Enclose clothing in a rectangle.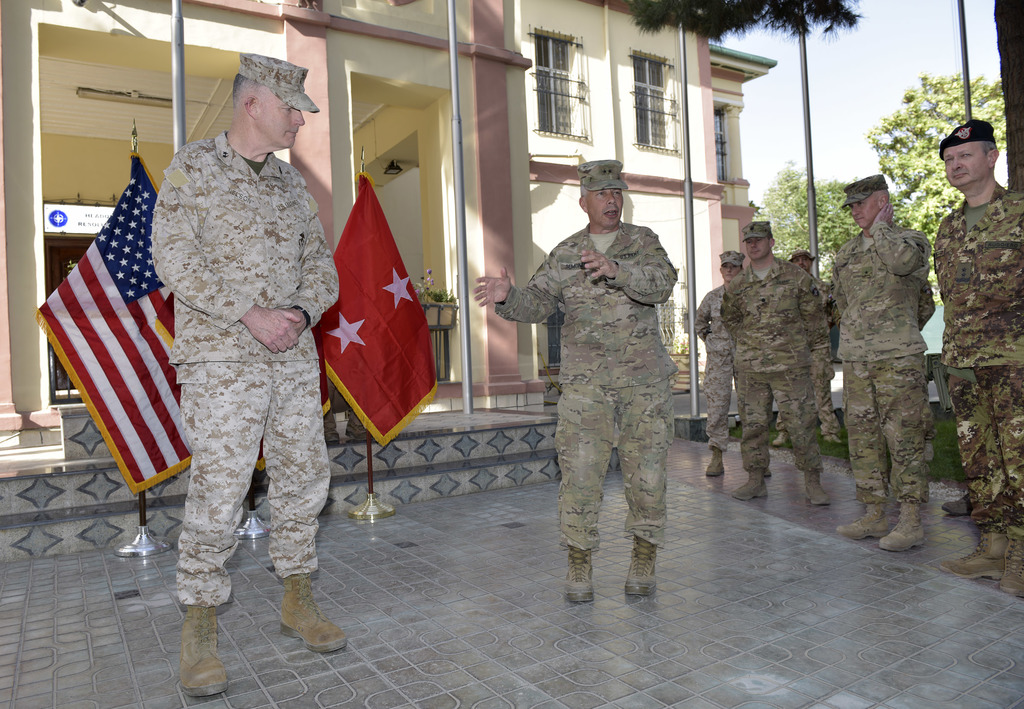
pyautogui.locateOnScreen(494, 221, 678, 557).
